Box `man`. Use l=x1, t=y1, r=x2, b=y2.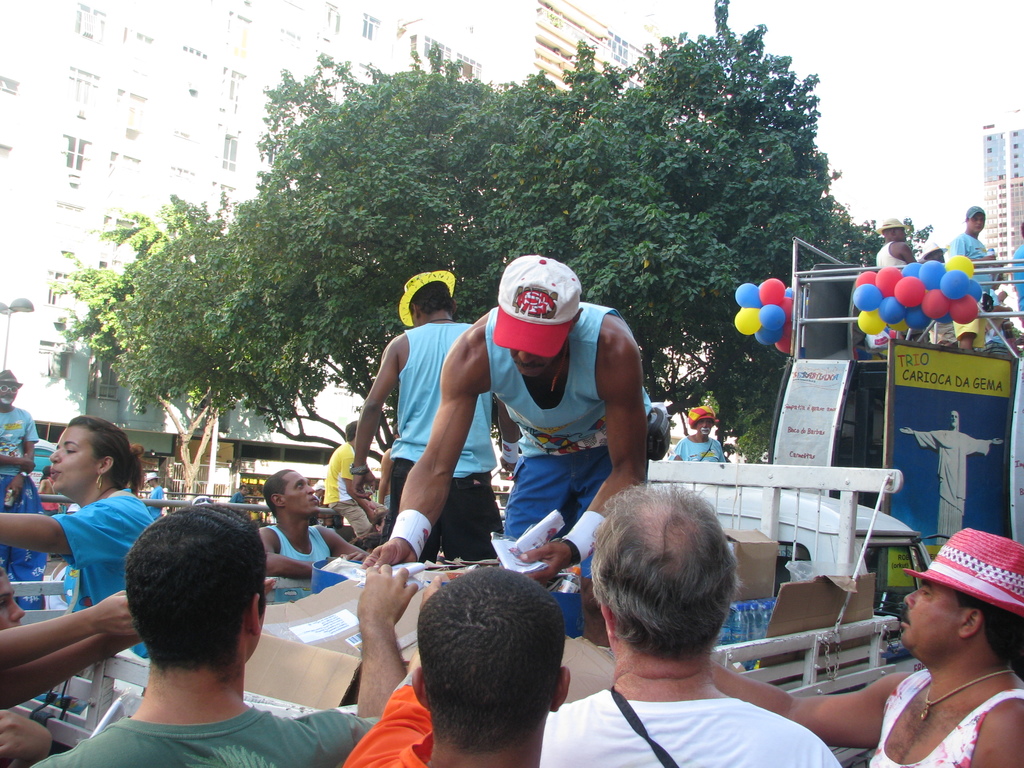
l=872, t=218, r=925, b=264.
